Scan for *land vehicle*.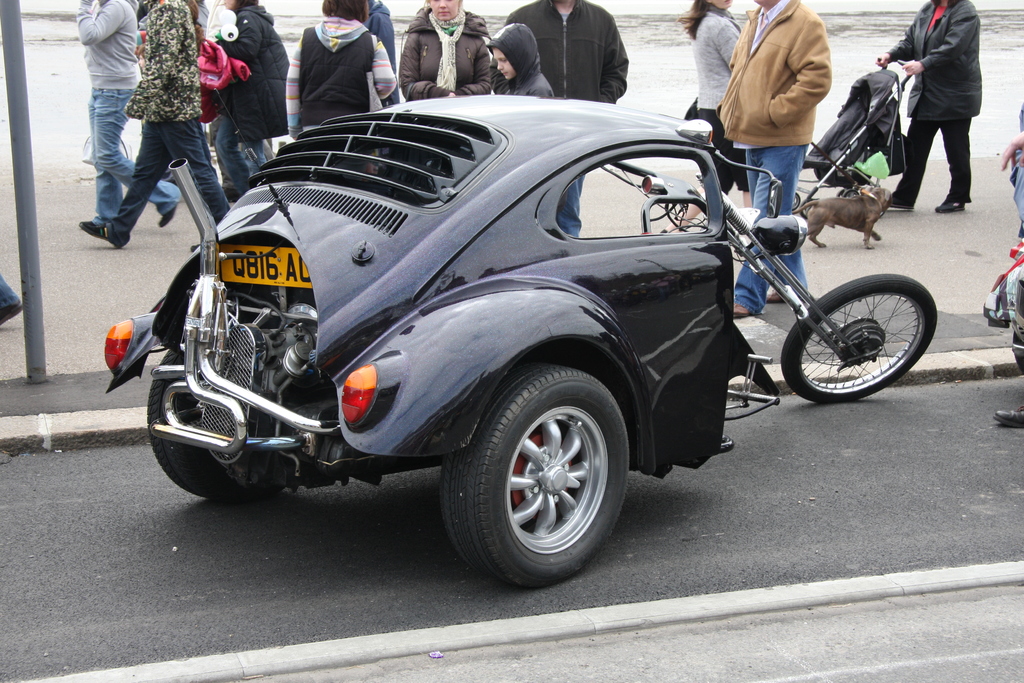
Scan result: 122:55:971:584.
